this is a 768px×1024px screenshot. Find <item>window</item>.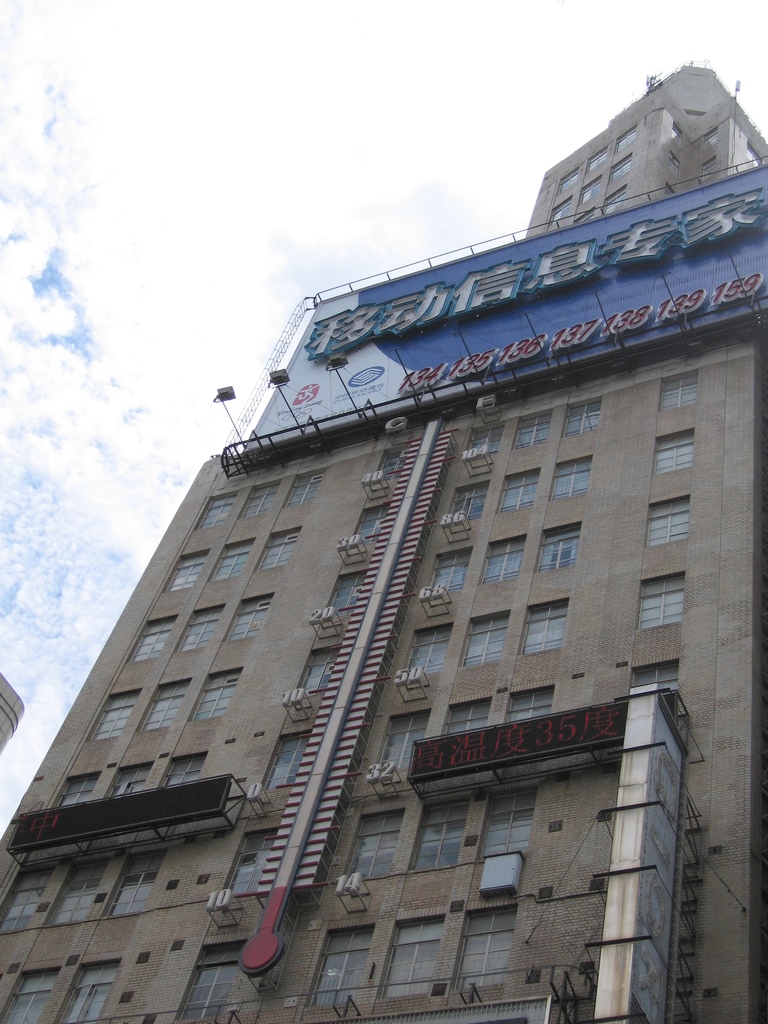
Bounding box: 44/853/109/927.
